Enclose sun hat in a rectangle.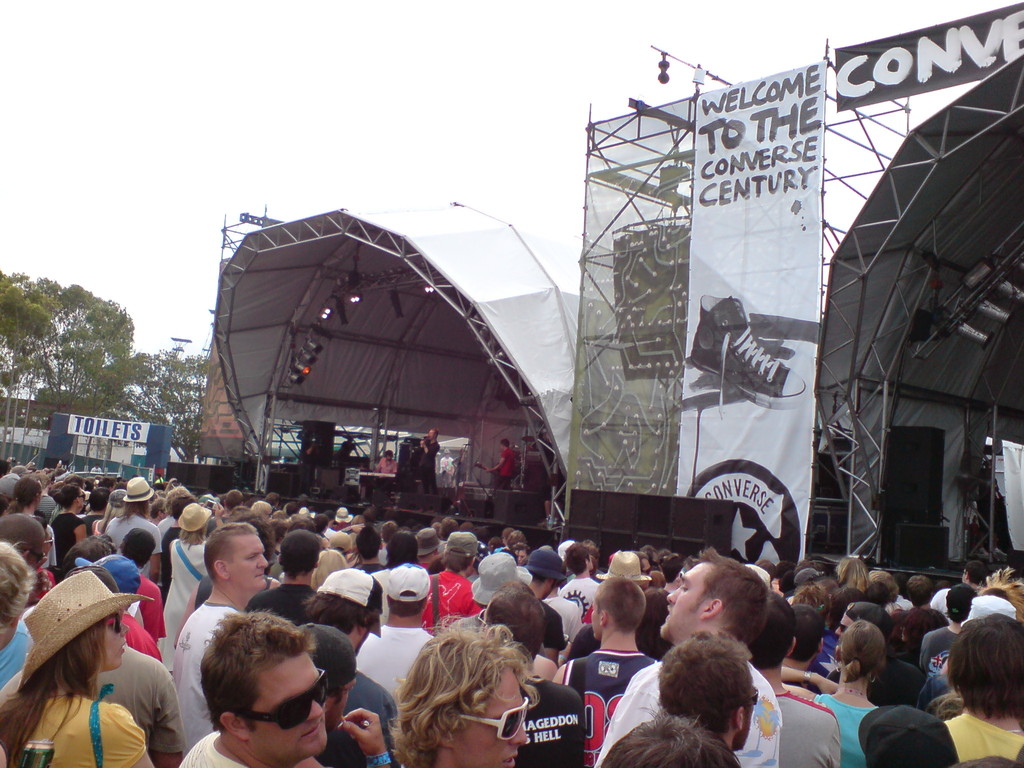
pyautogui.locateOnScreen(467, 552, 531, 605).
